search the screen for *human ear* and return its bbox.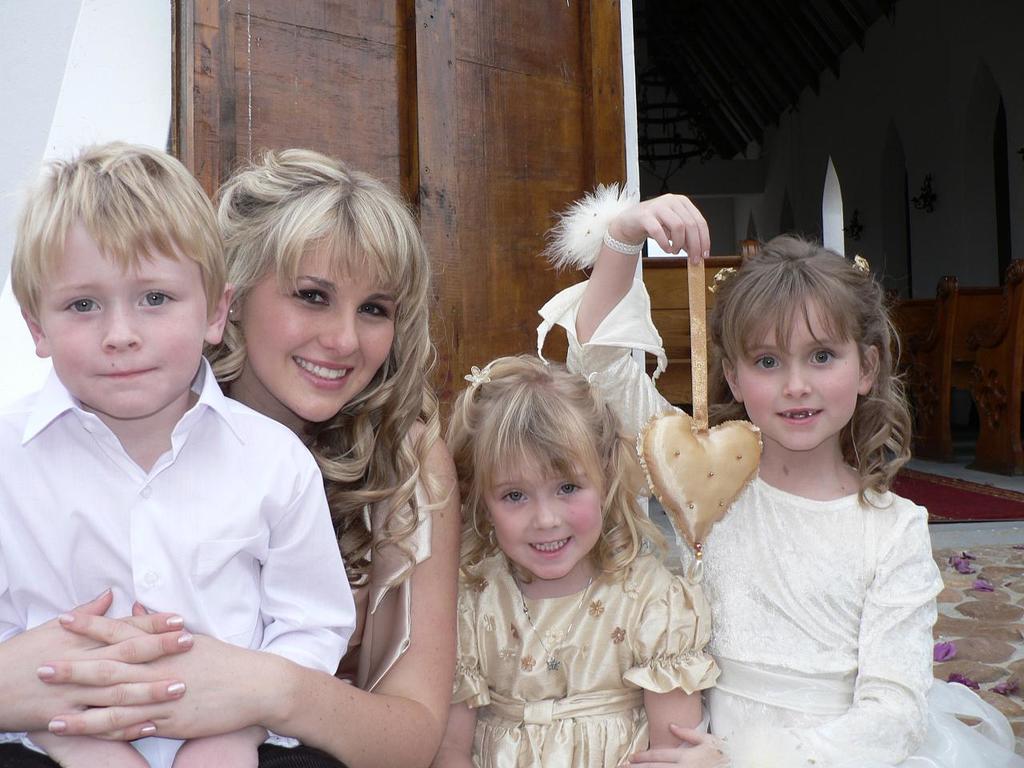
Found: crop(22, 308, 49, 358).
